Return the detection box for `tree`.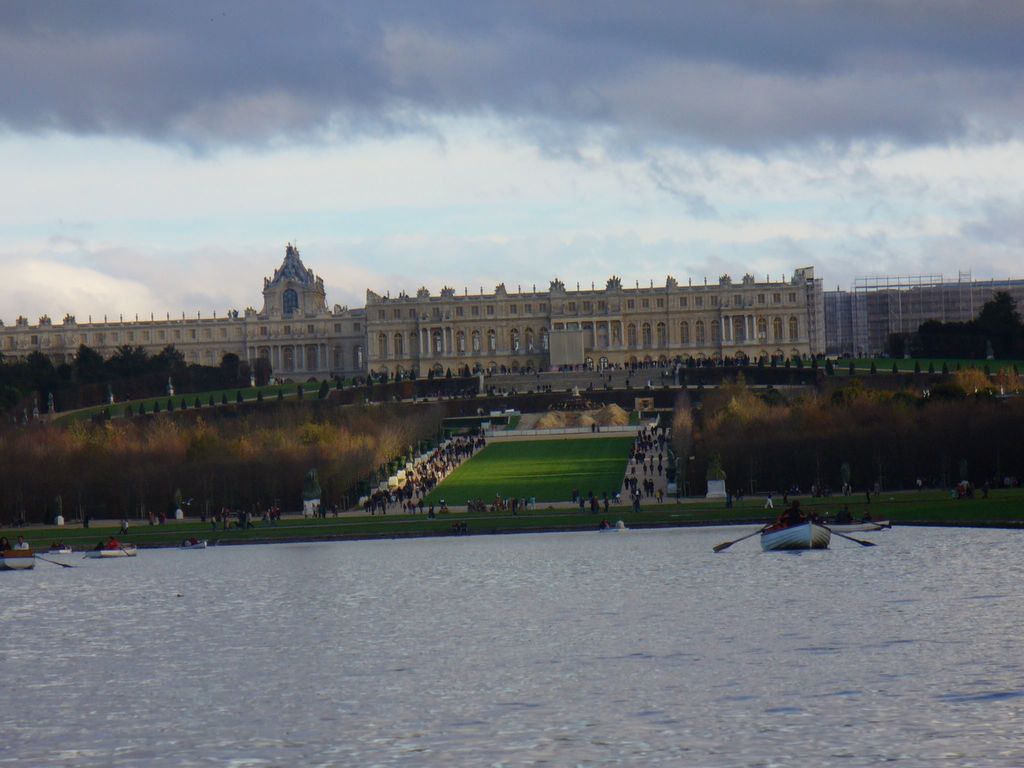
(left=810, top=355, right=816, bottom=378).
